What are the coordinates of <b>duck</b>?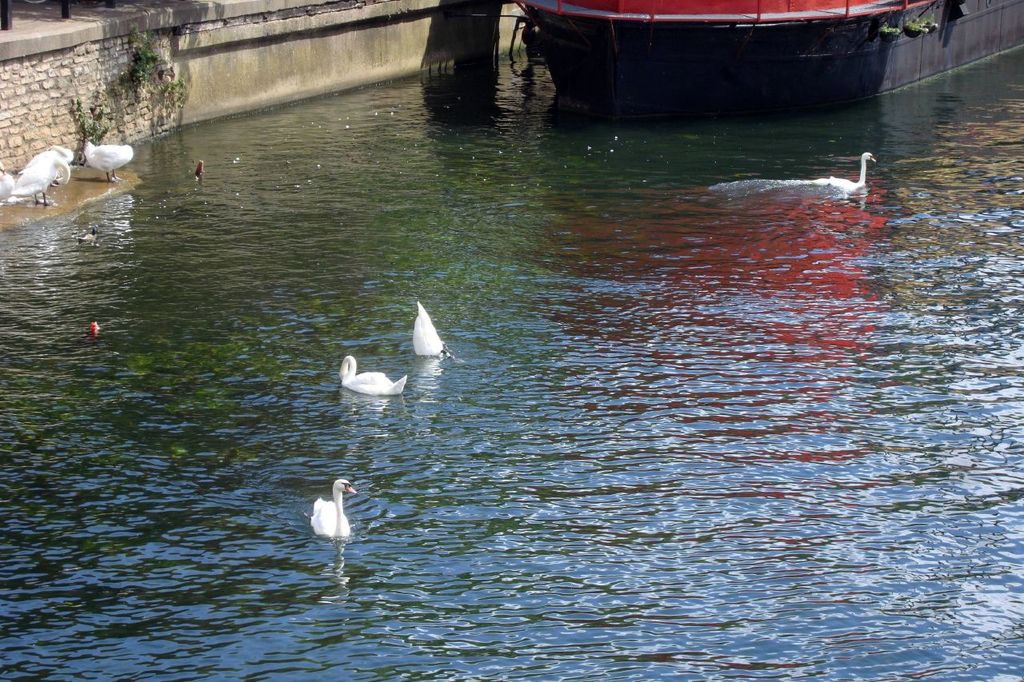
Rect(831, 151, 884, 194).
